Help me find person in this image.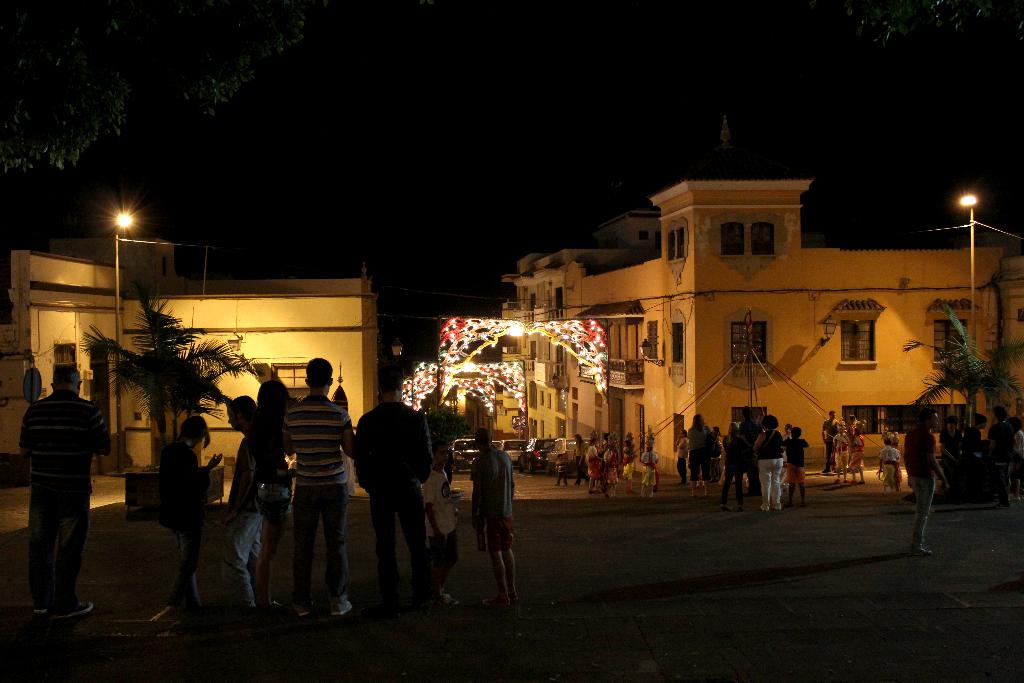
Found it: (left=1008, top=415, right=1023, bottom=504).
